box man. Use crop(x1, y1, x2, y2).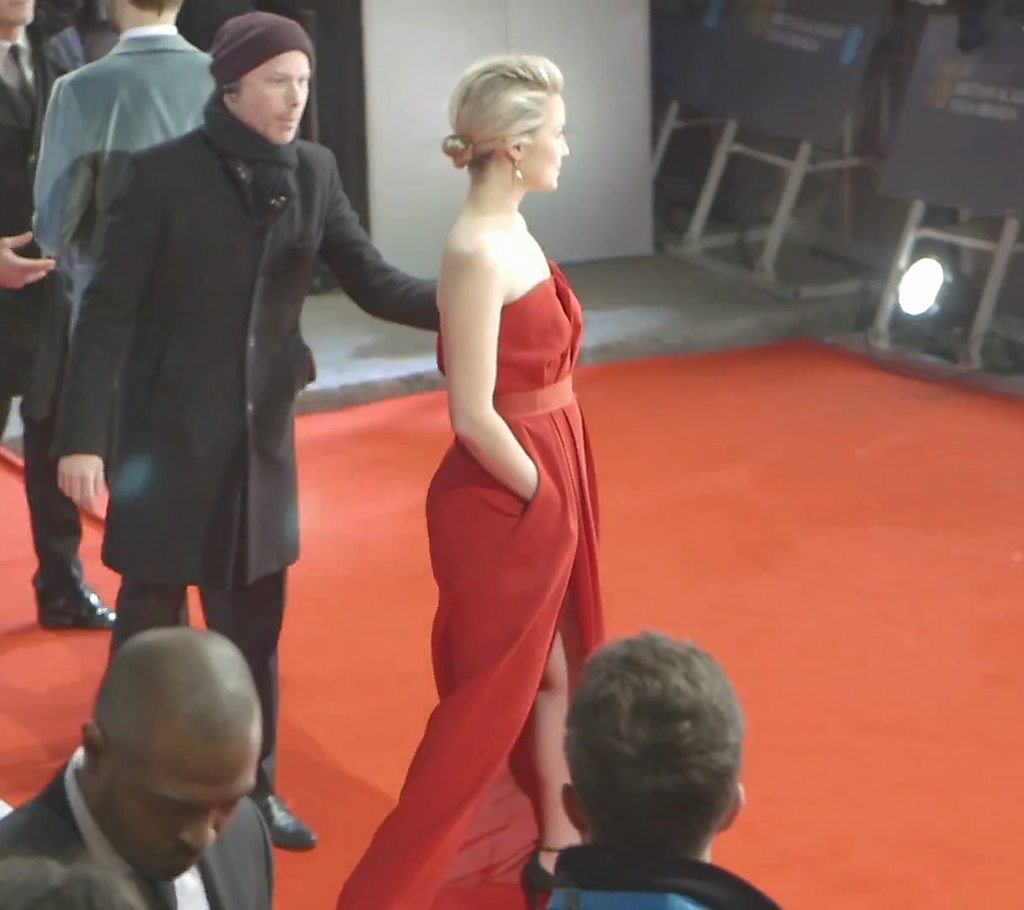
crop(0, 628, 284, 909).
